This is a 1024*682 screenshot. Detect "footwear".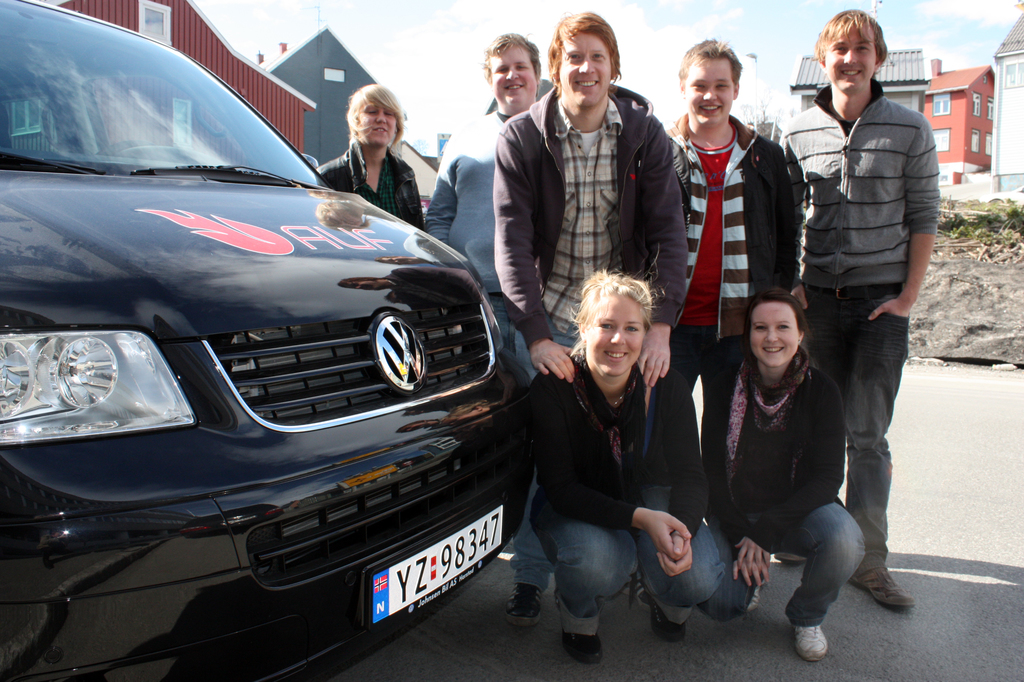
x1=791, y1=622, x2=826, y2=665.
